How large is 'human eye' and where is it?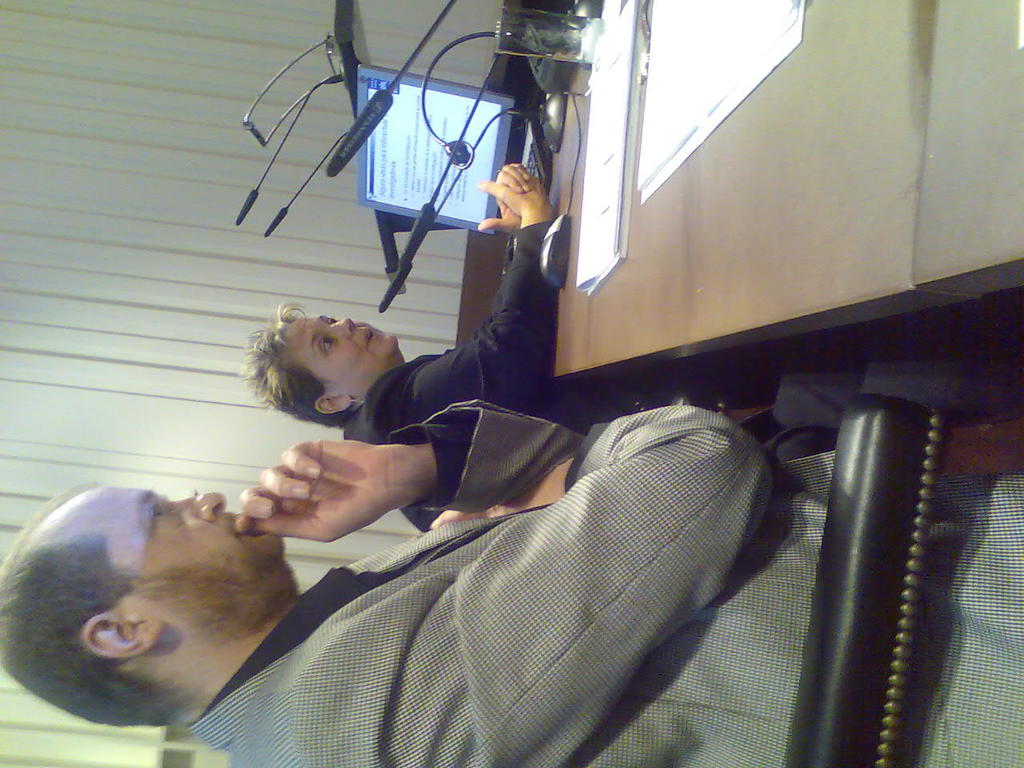
Bounding box: box=[318, 338, 337, 358].
